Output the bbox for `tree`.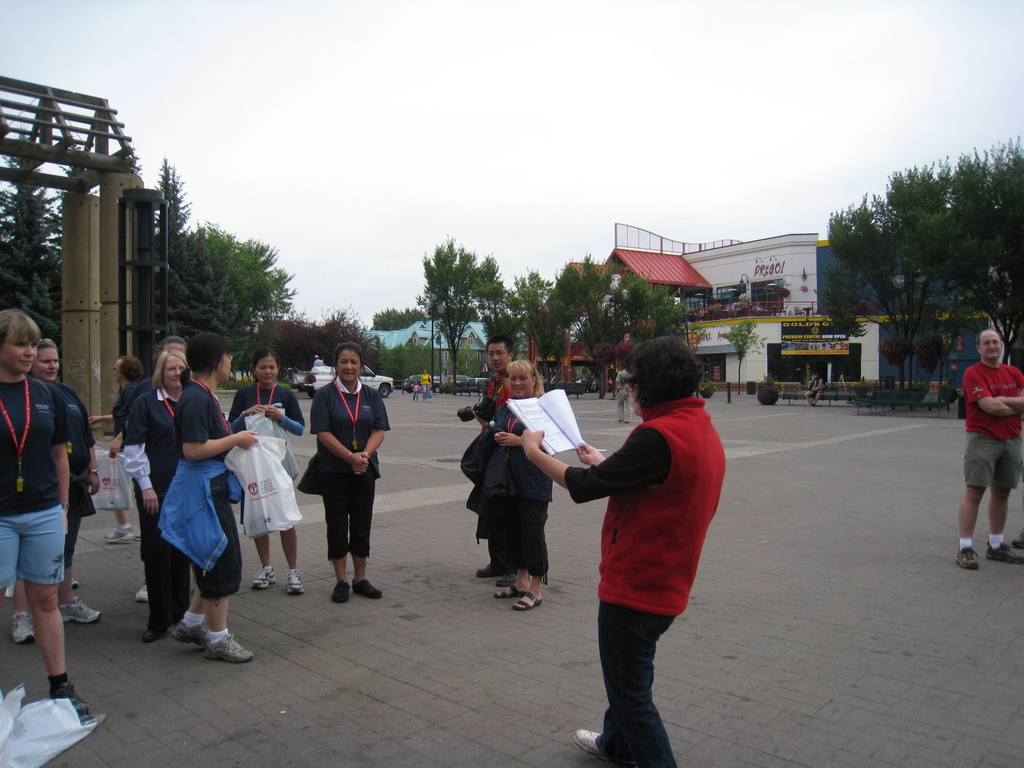
486,299,527,358.
